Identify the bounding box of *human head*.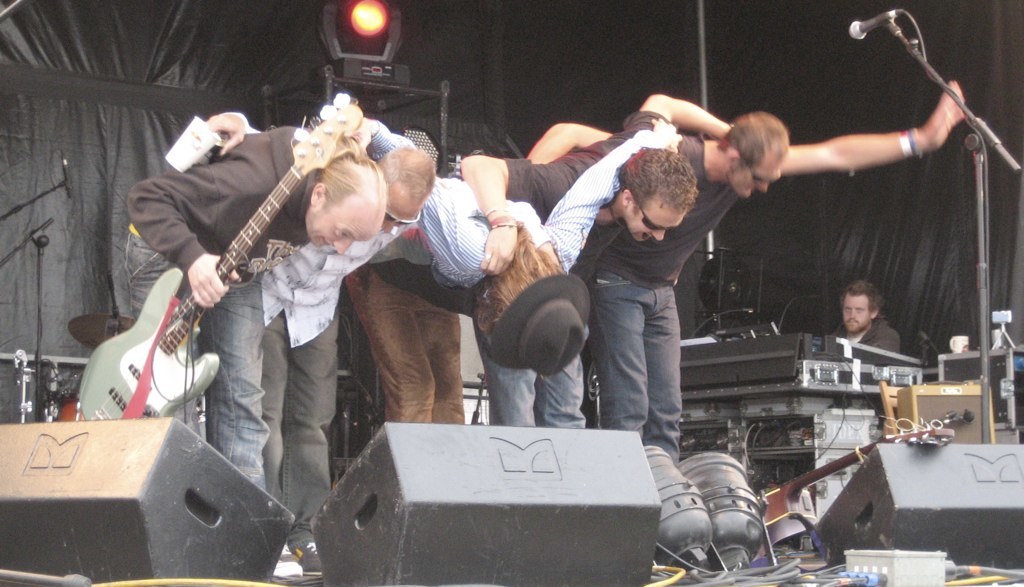
(301, 149, 388, 256).
